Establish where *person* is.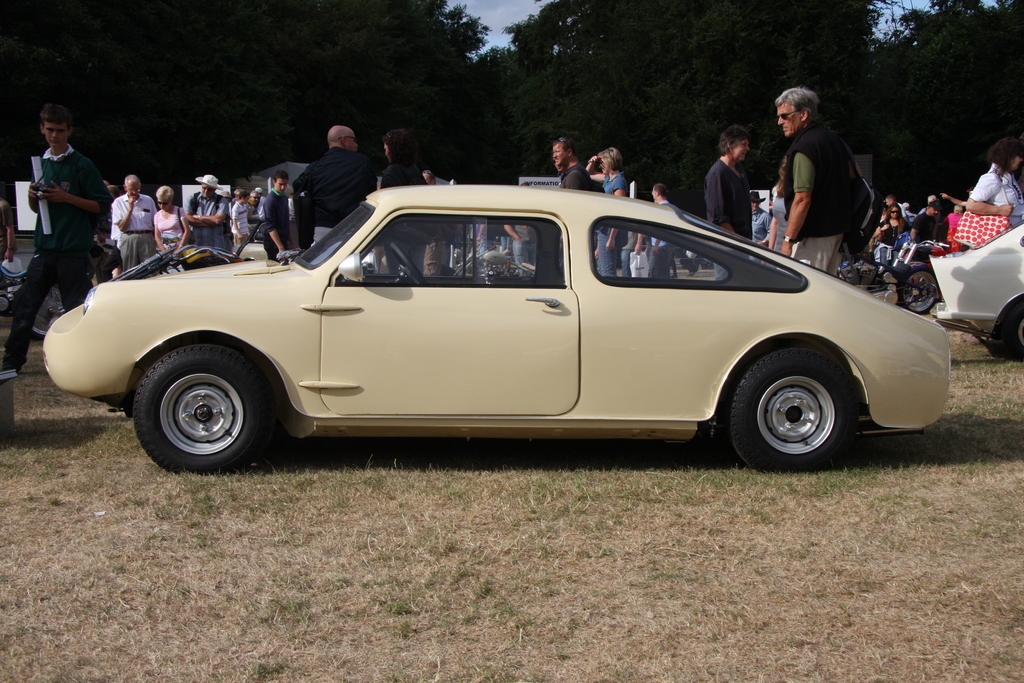
Established at <region>420, 165, 433, 186</region>.
